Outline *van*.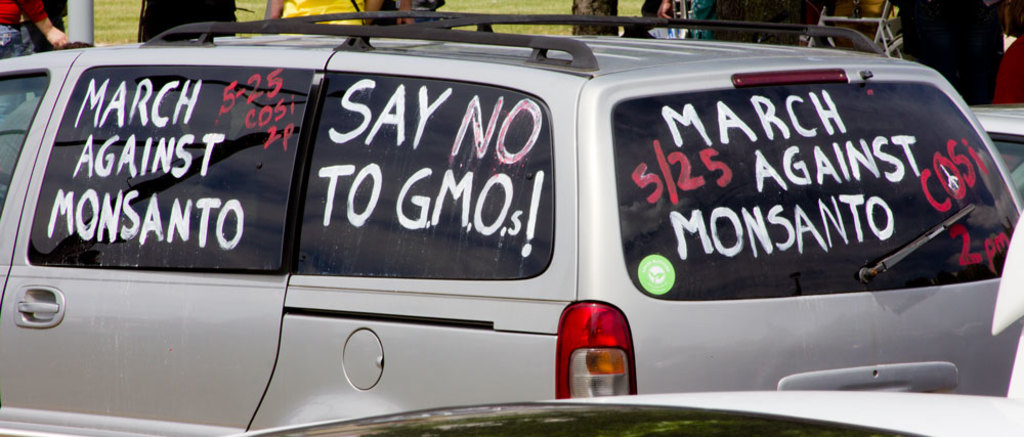
Outline: 0/7/1022/436.
